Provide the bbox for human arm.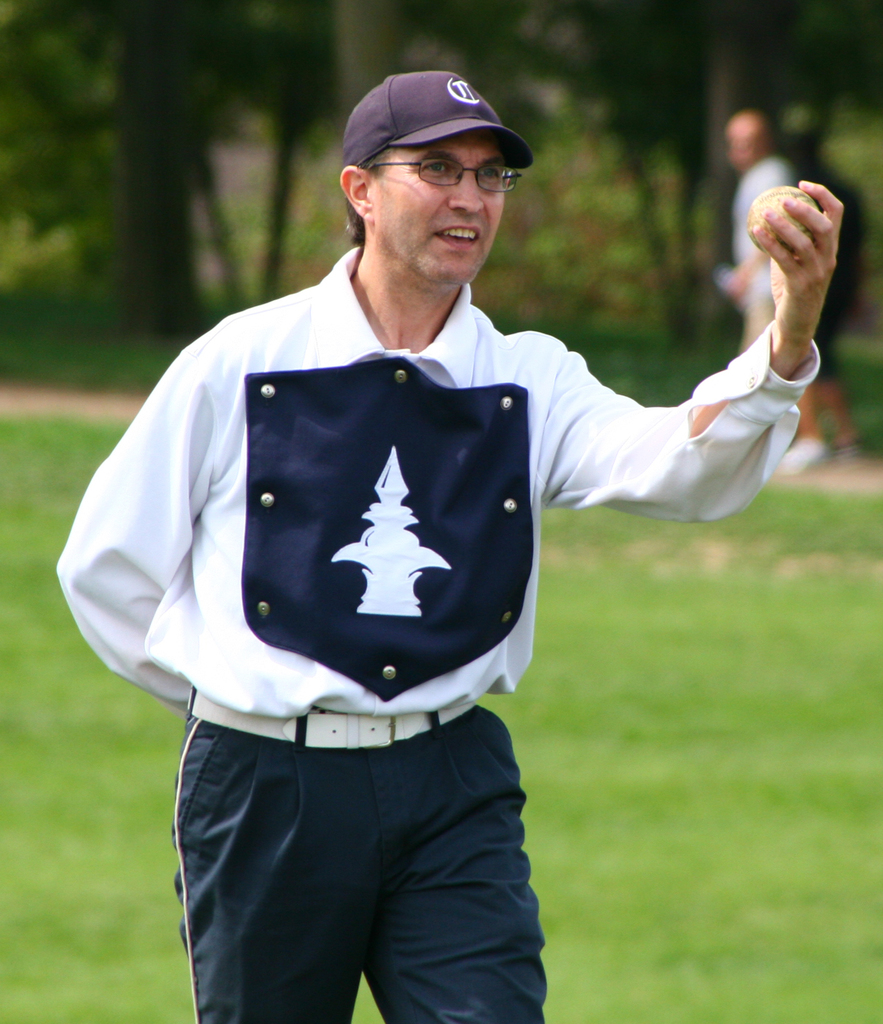
(587,305,806,549).
